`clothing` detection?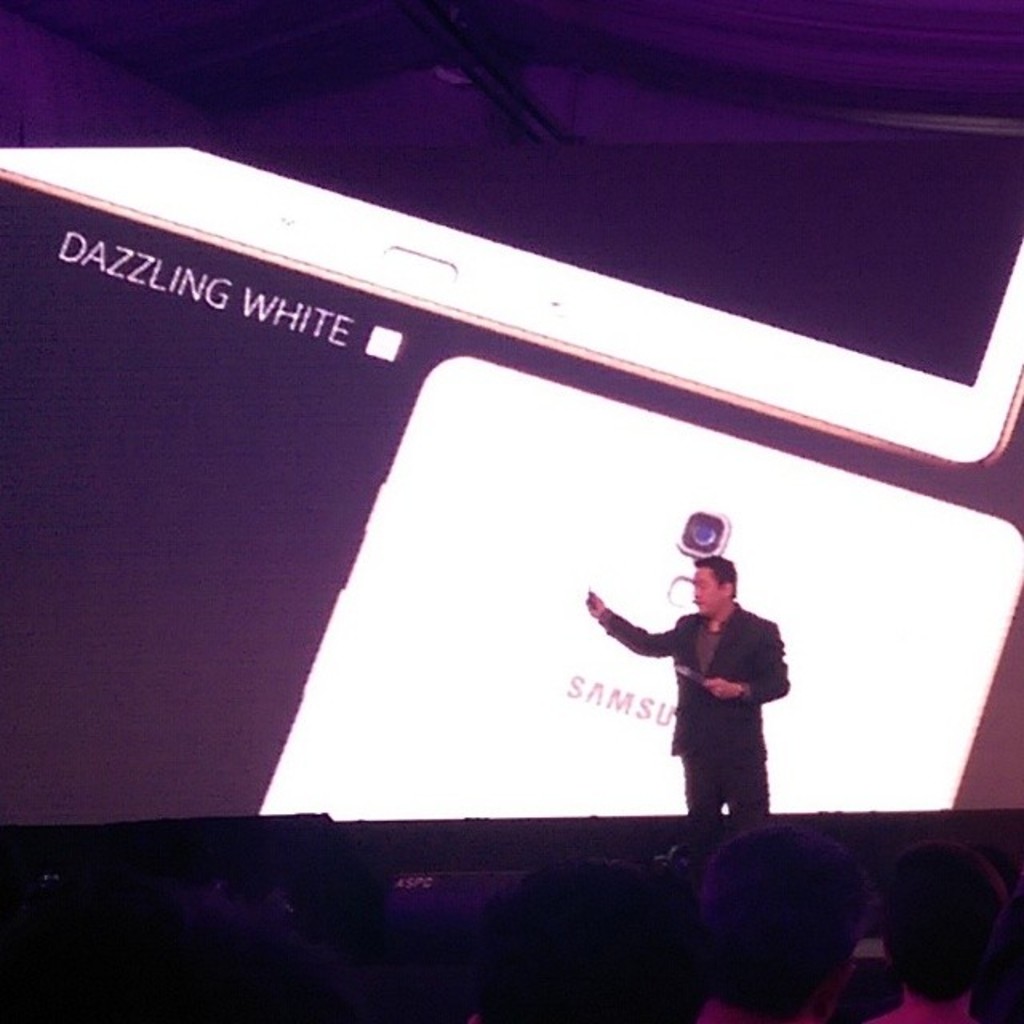
(x1=613, y1=562, x2=802, y2=822)
